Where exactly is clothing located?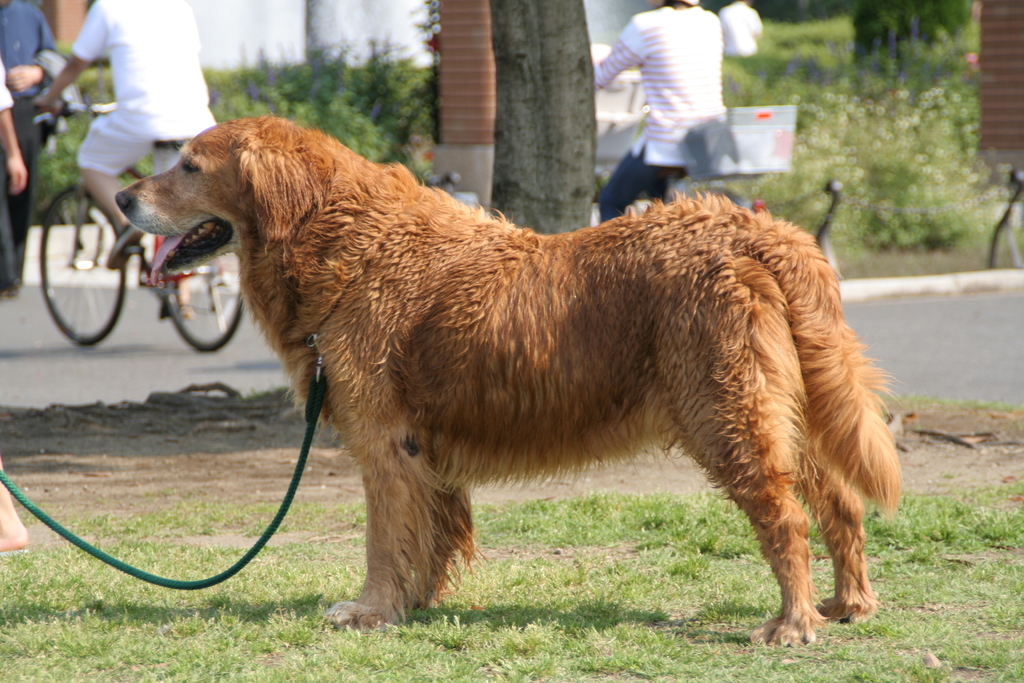
Its bounding box is crop(70, 0, 223, 174).
